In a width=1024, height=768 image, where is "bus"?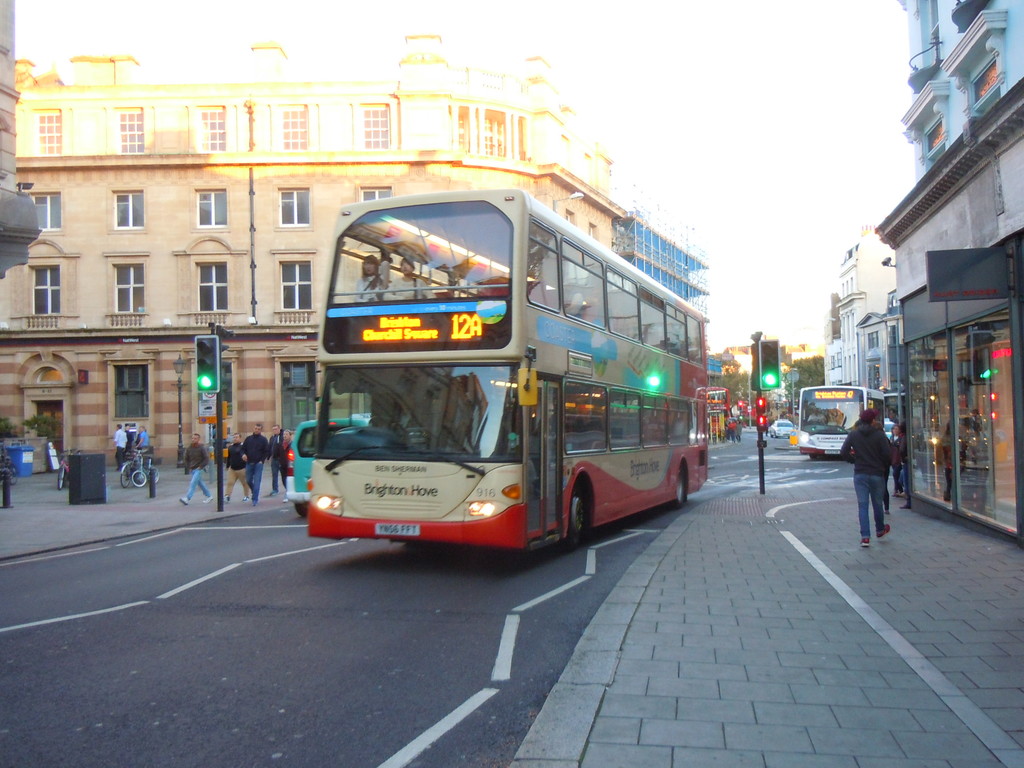
{"x1": 796, "y1": 384, "x2": 886, "y2": 462}.
